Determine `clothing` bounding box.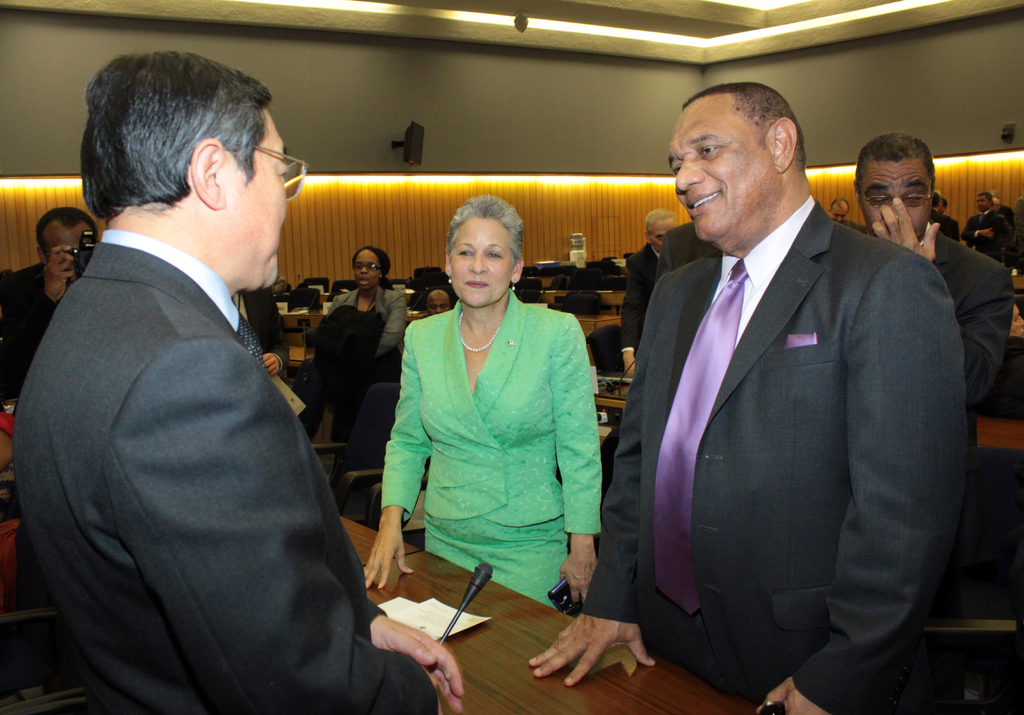
Determined: box(659, 218, 721, 271).
